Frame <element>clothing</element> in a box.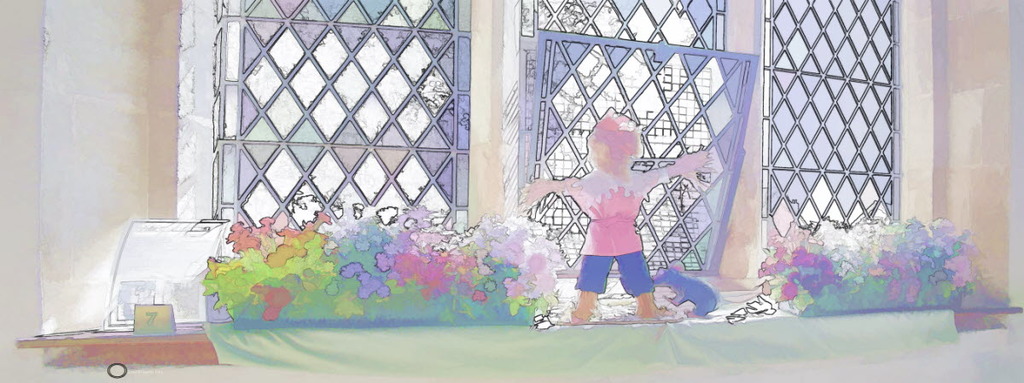
rect(552, 168, 666, 300).
